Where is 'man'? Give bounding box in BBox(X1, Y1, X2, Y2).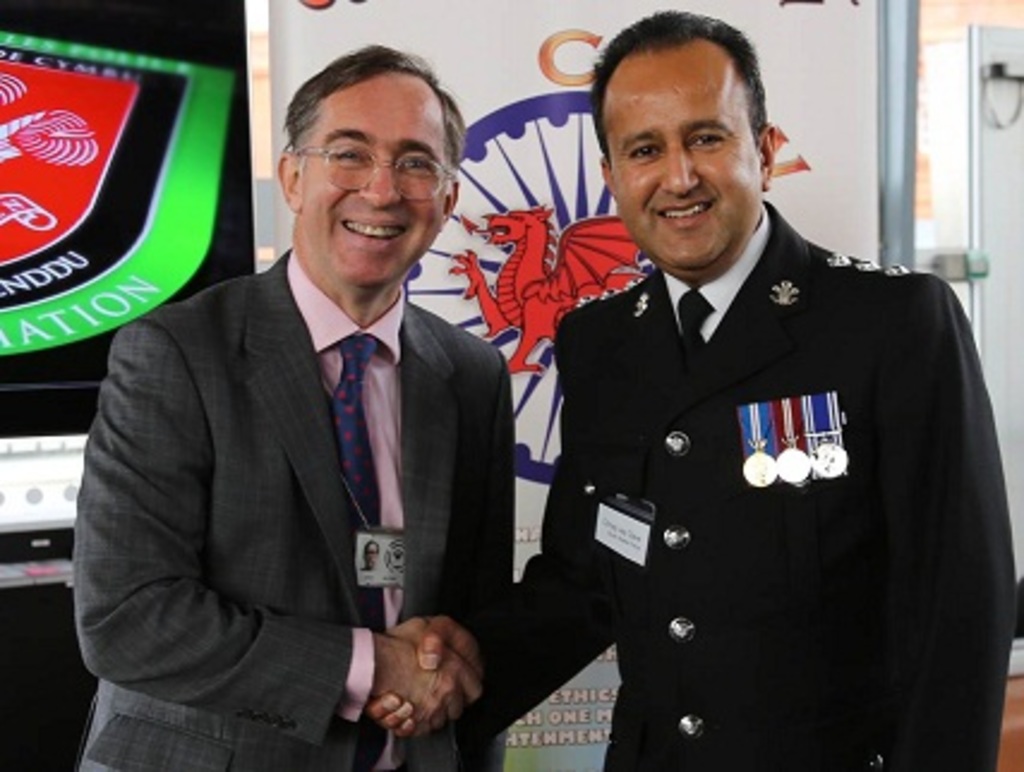
BBox(365, 5, 1014, 770).
